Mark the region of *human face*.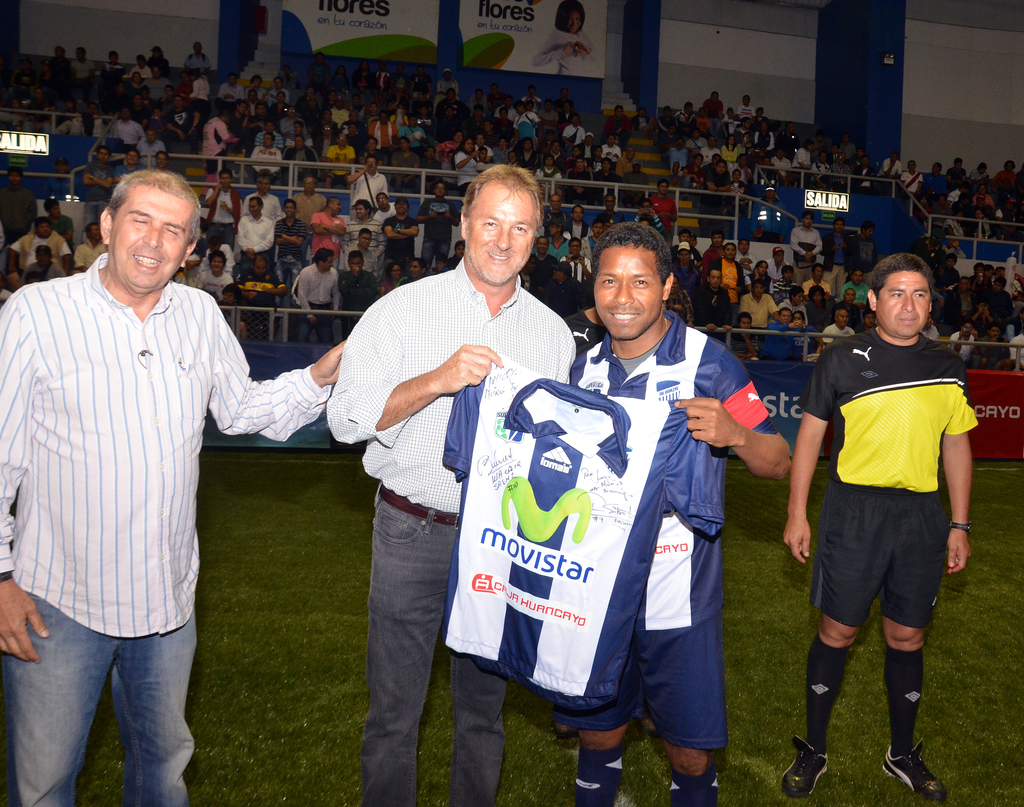
Region: bbox(971, 210, 984, 216).
